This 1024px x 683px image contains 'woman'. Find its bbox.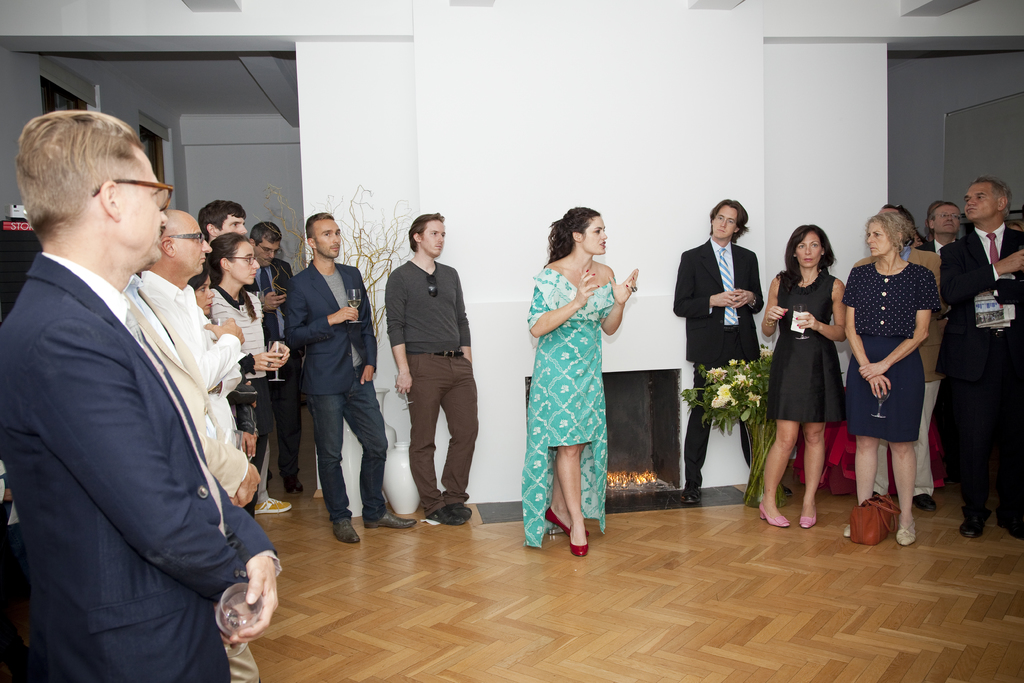
crop(525, 206, 642, 558).
